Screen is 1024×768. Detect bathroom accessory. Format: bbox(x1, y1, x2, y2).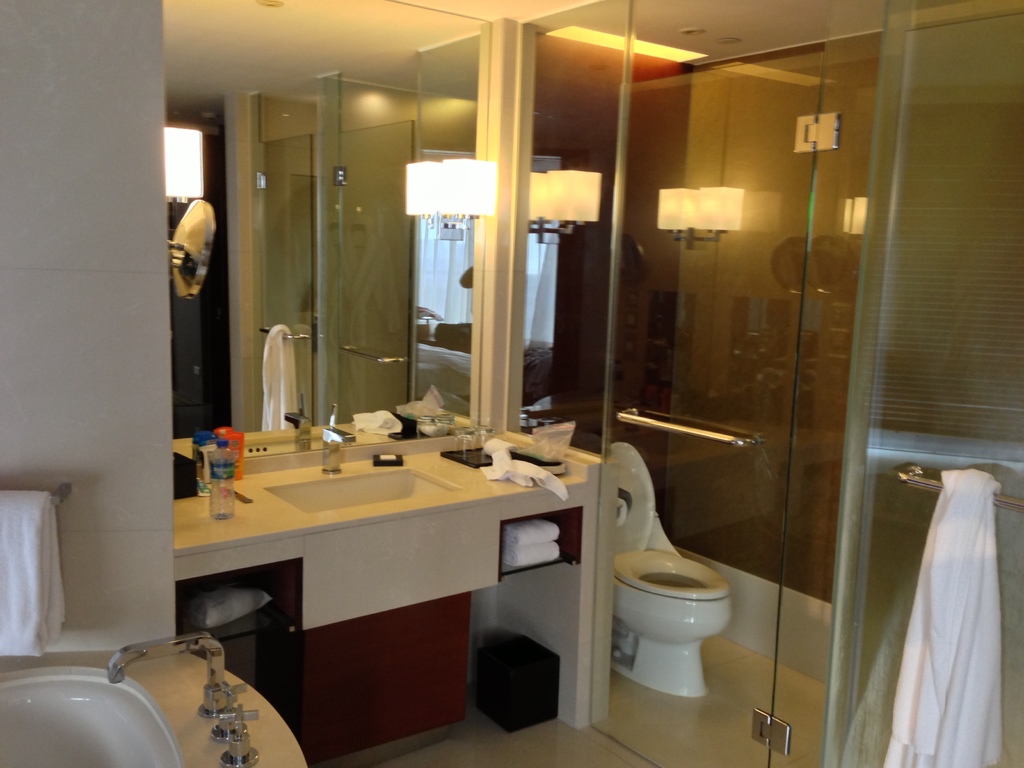
bbox(793, 112, 838, 153).
